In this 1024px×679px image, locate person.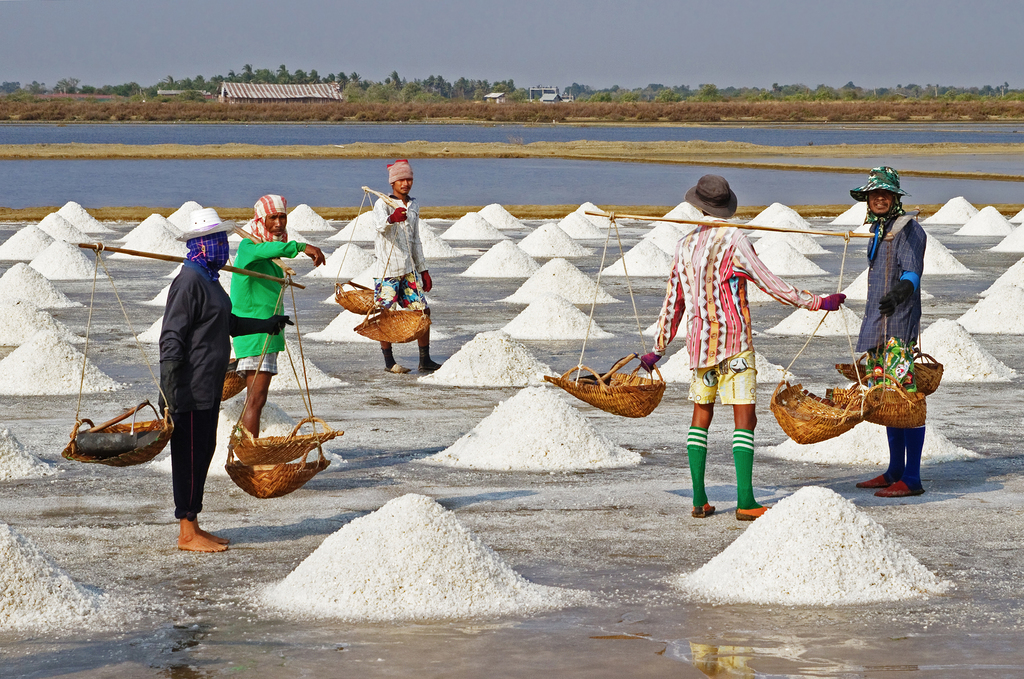
Bounding box: l=638, t=179, r=845, b=518.
